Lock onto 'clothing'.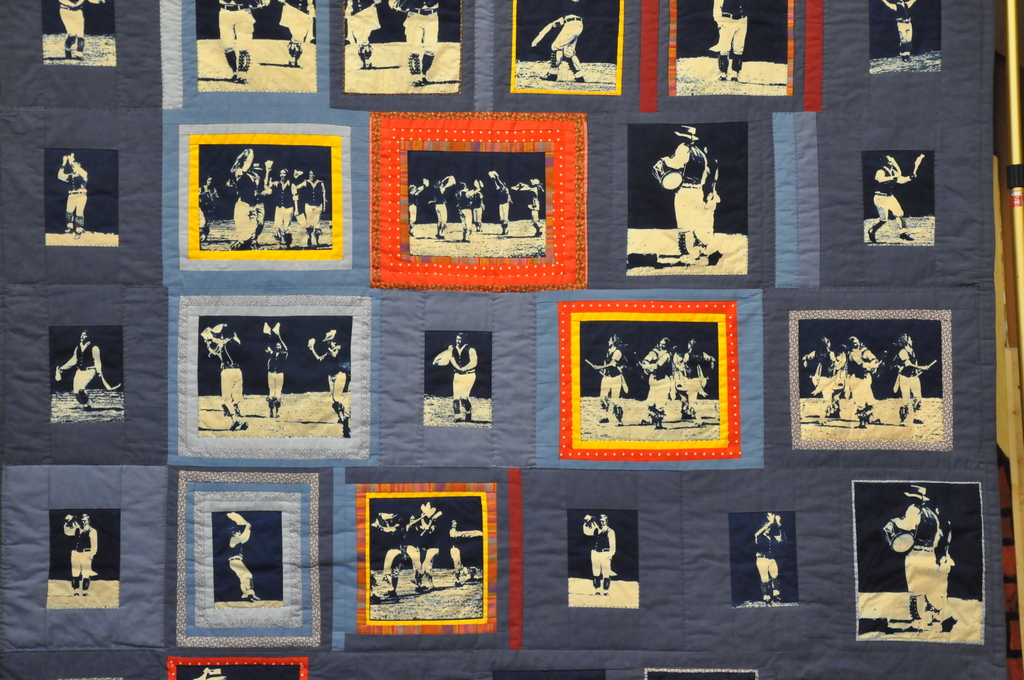
Locked: rect(708, 0, 748, 72).
